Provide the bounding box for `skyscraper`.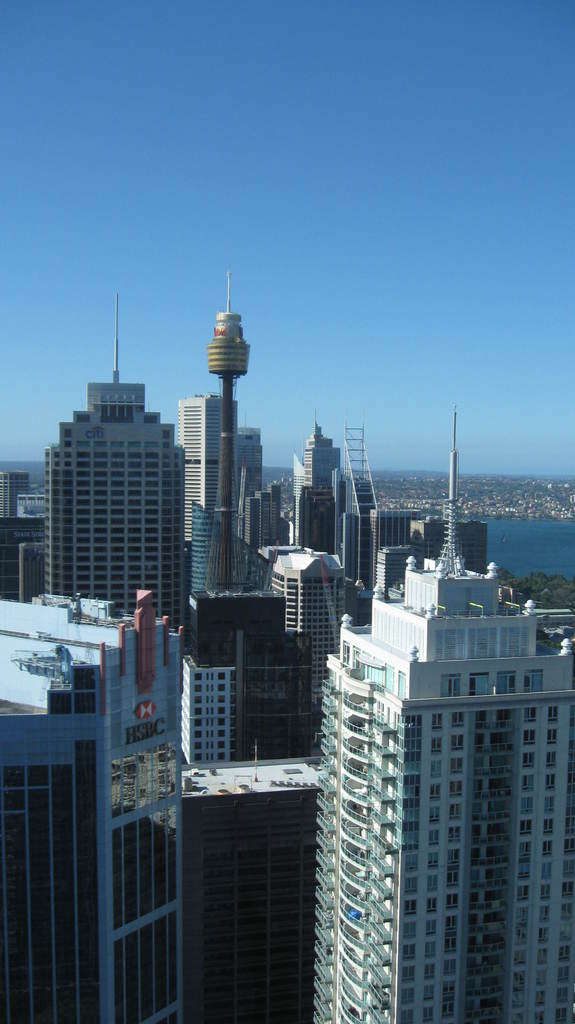
<region>0, 570, 189, 1023</region>.
